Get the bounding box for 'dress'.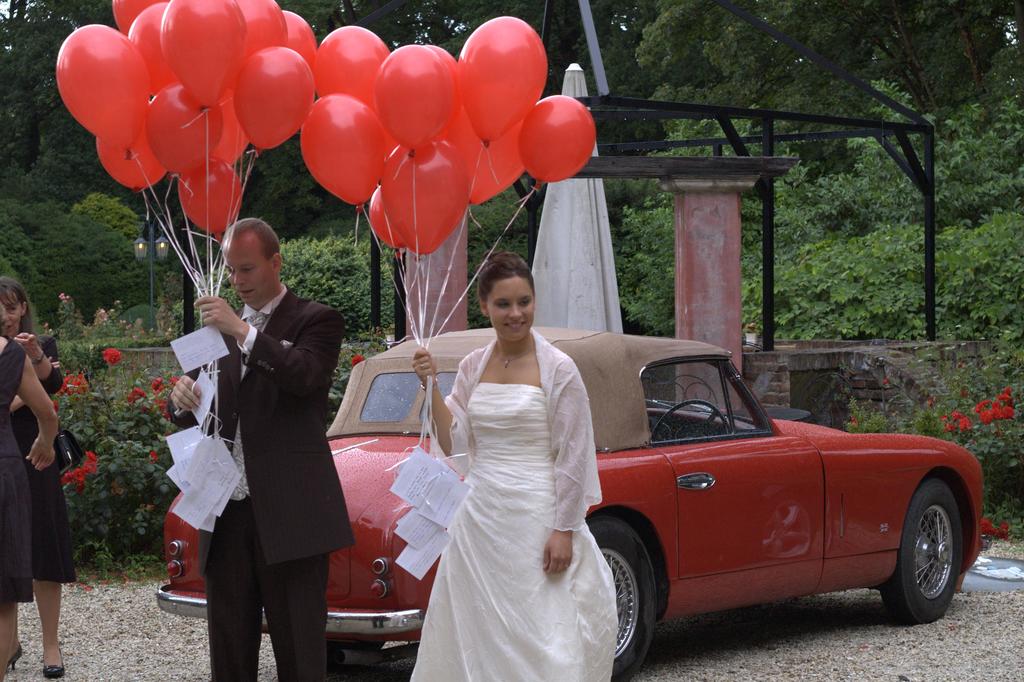
[412, 383, 620, 681].
